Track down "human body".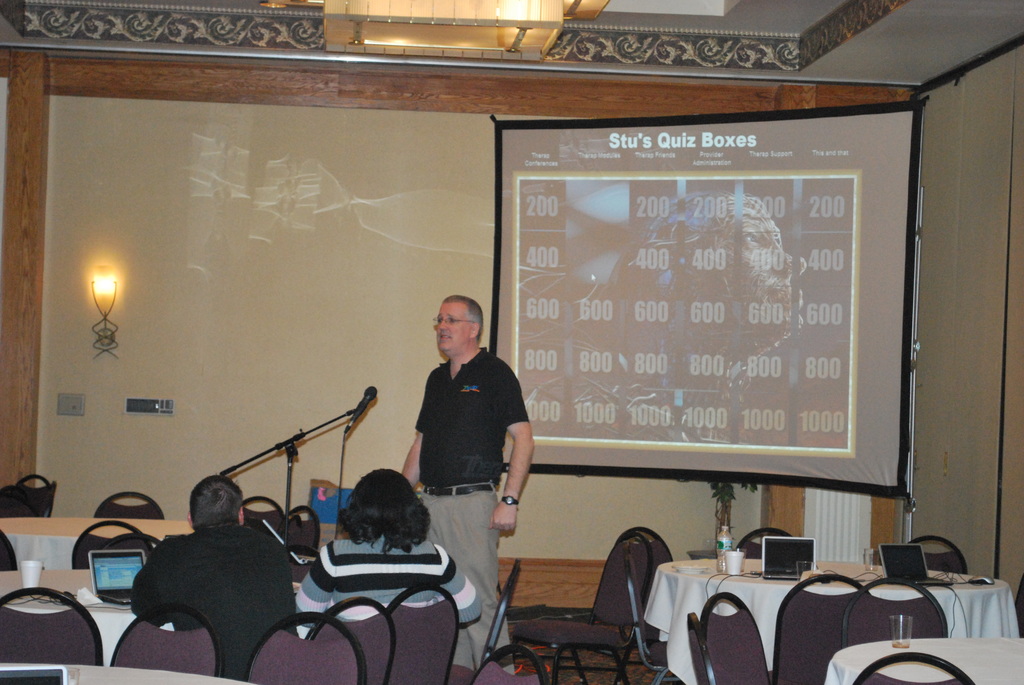
Tracked to crop(401, 294, 534, 675).
